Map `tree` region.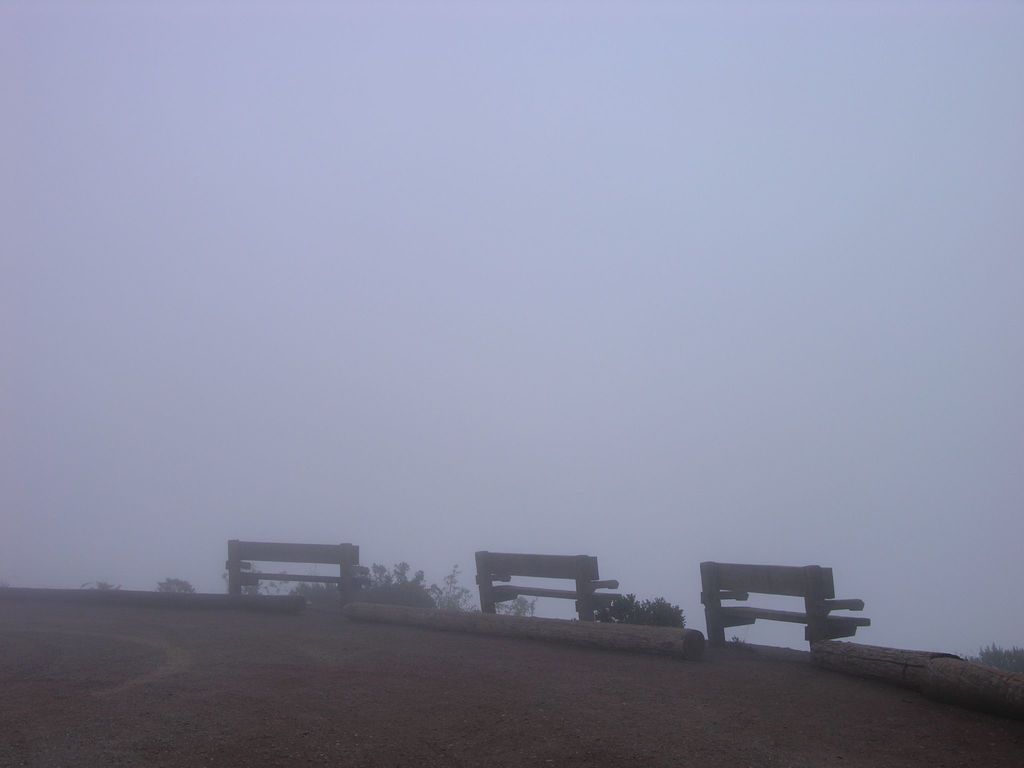
Mapped to (left=499, top=586, right=545, bottom=616).
